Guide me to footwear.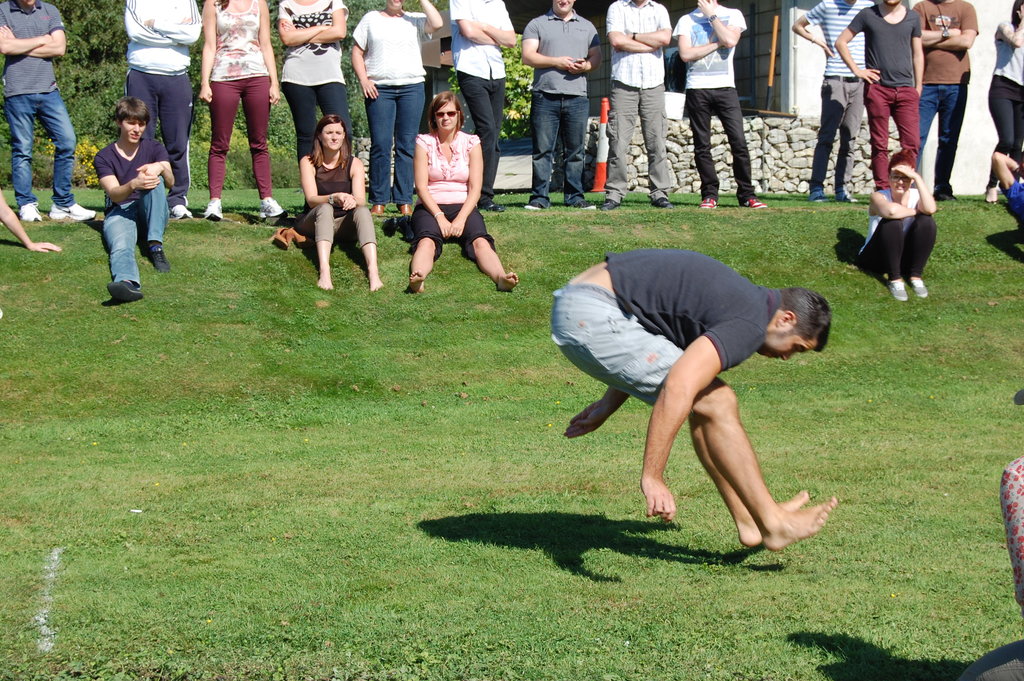
Guidance: locate(17, 203, 39, 223).
